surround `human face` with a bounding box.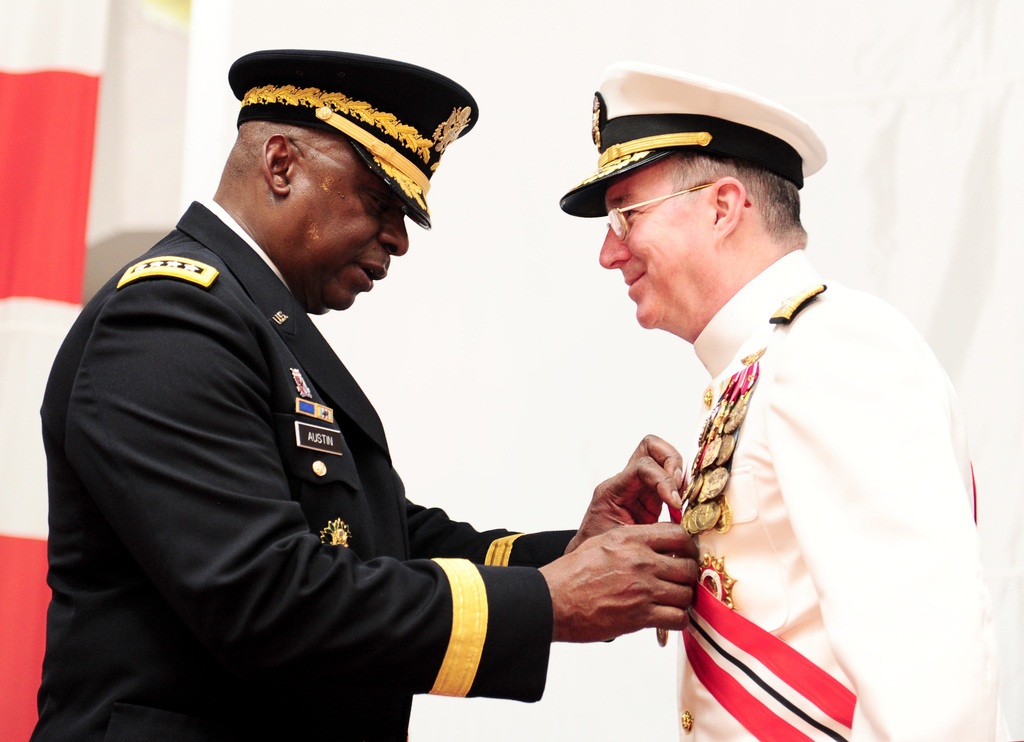
(x1=293, y1=141, x2=410, y2=307).
